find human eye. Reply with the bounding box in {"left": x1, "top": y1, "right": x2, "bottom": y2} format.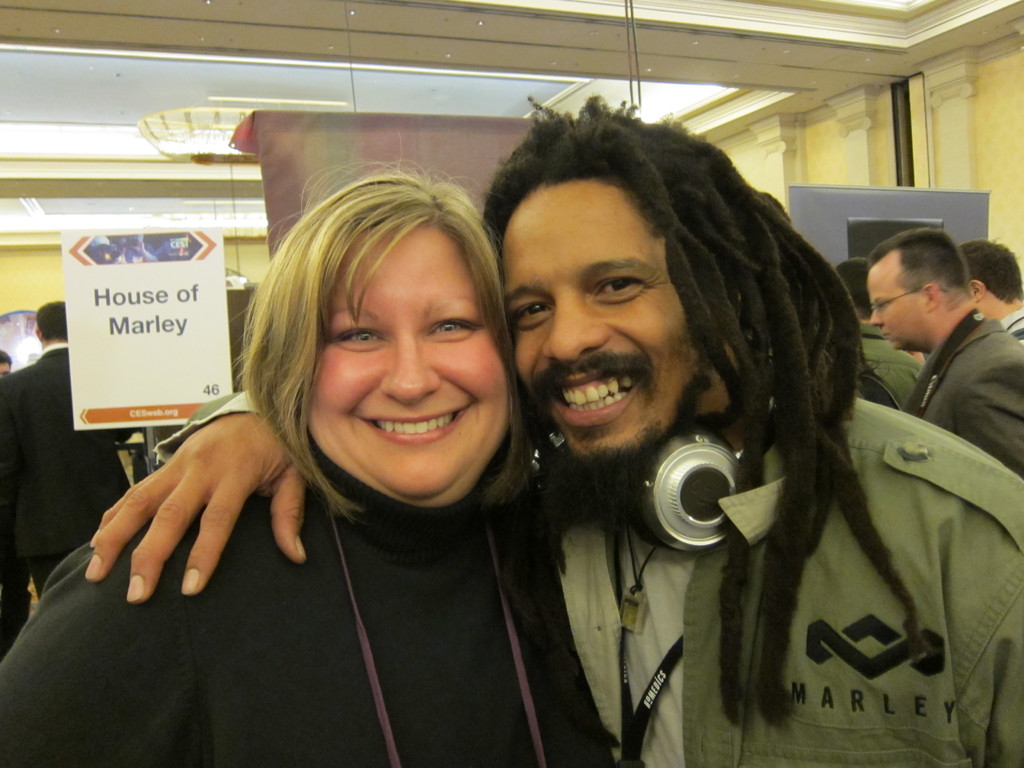
{"left": 426, "top": 316, "right": 483, "bottom": 346}.
